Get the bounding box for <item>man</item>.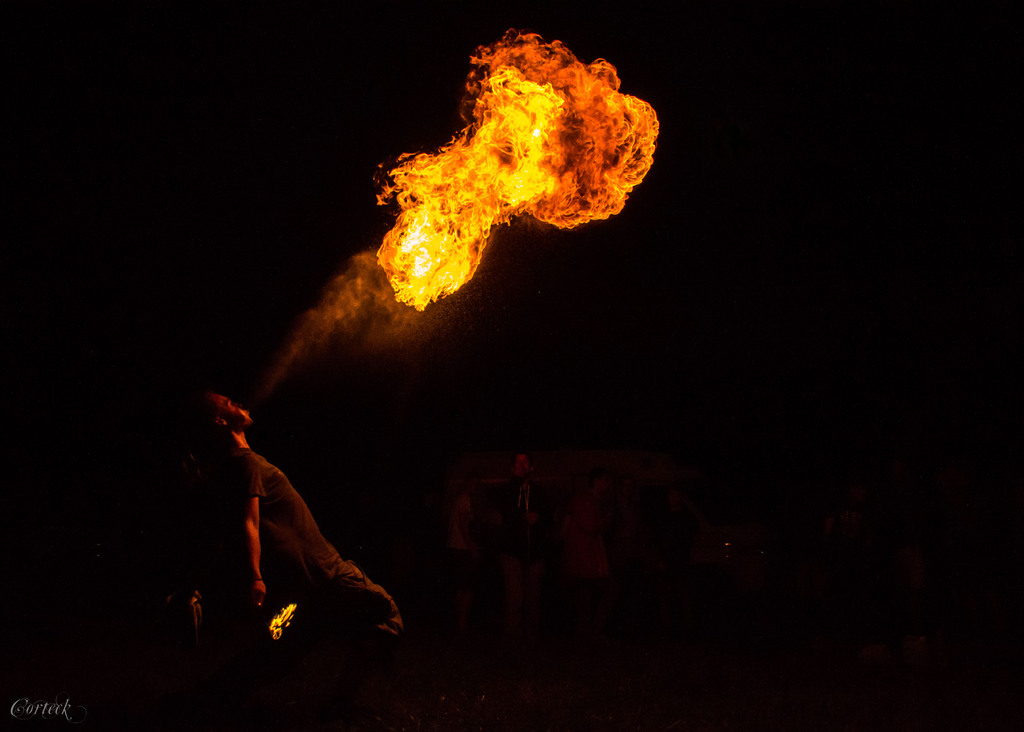
[475,451,570,603].
